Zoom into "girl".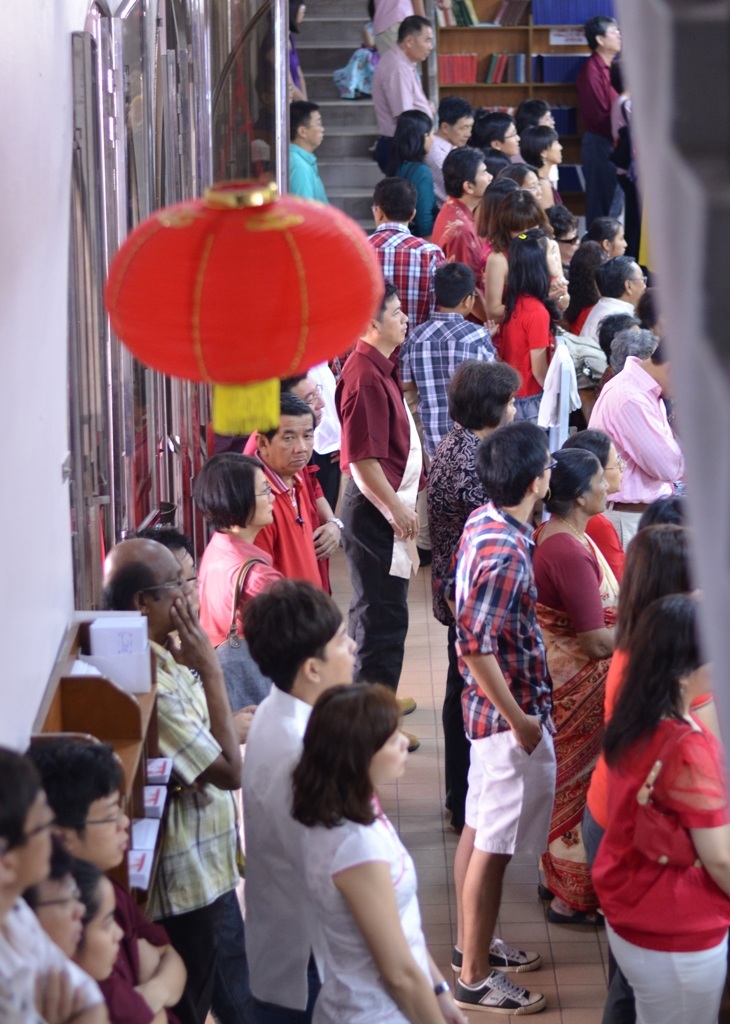
Zoom target: 499/223/565/434.
